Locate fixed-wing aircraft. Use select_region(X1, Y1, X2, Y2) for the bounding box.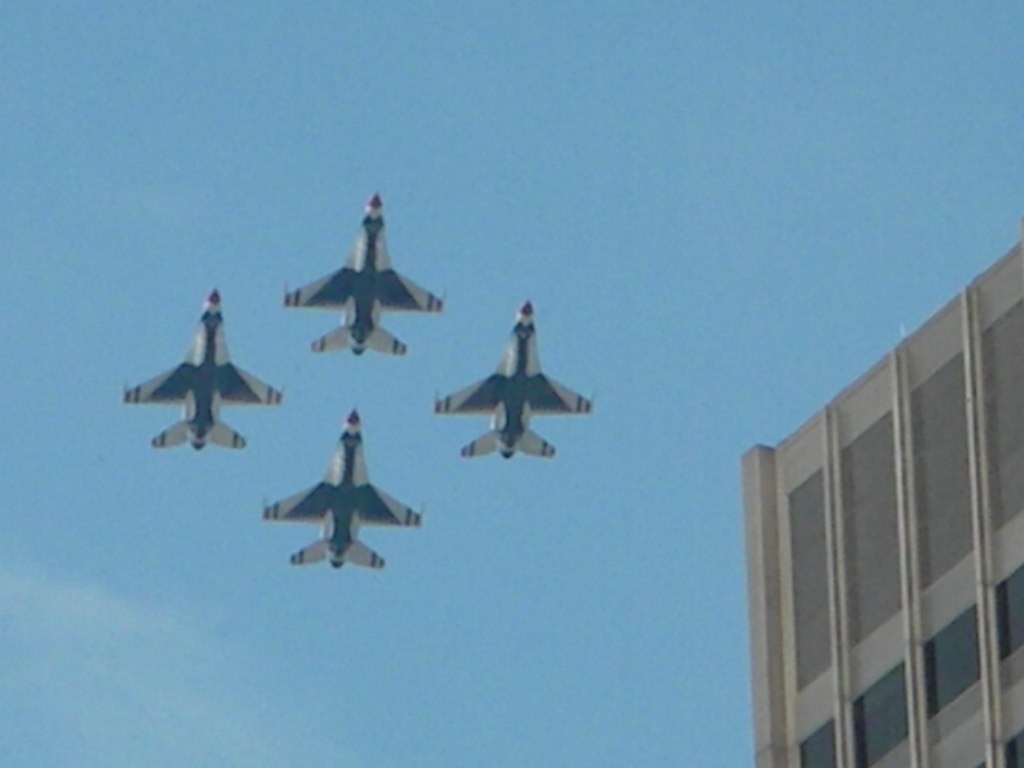
select_region(280, 194, 446, 357).
